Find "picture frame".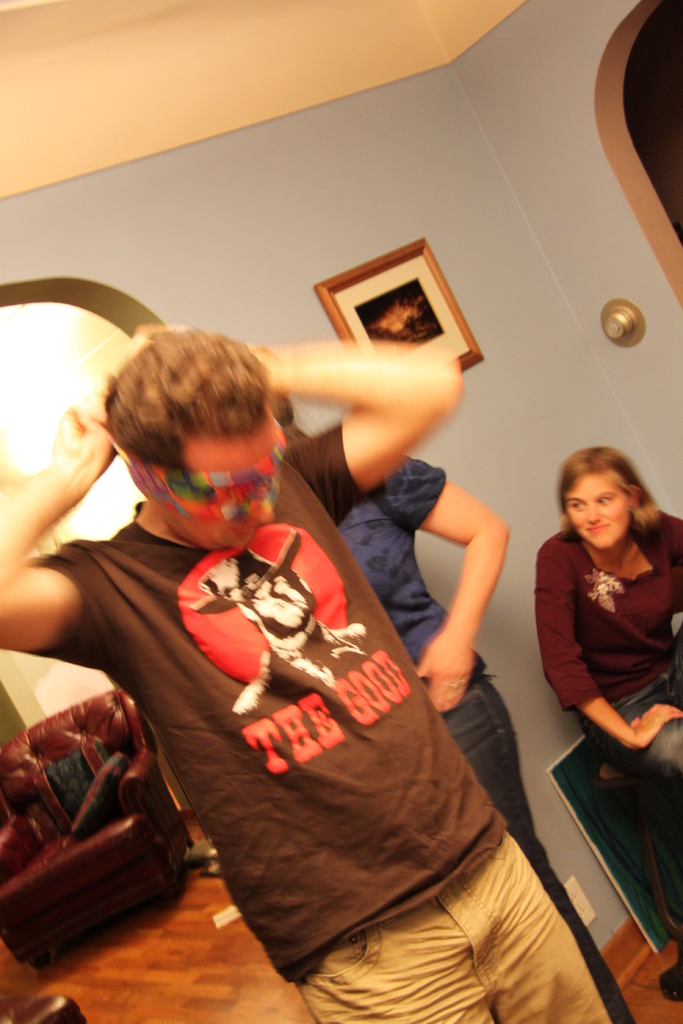
bbox=(311, 234, 484, 373).
